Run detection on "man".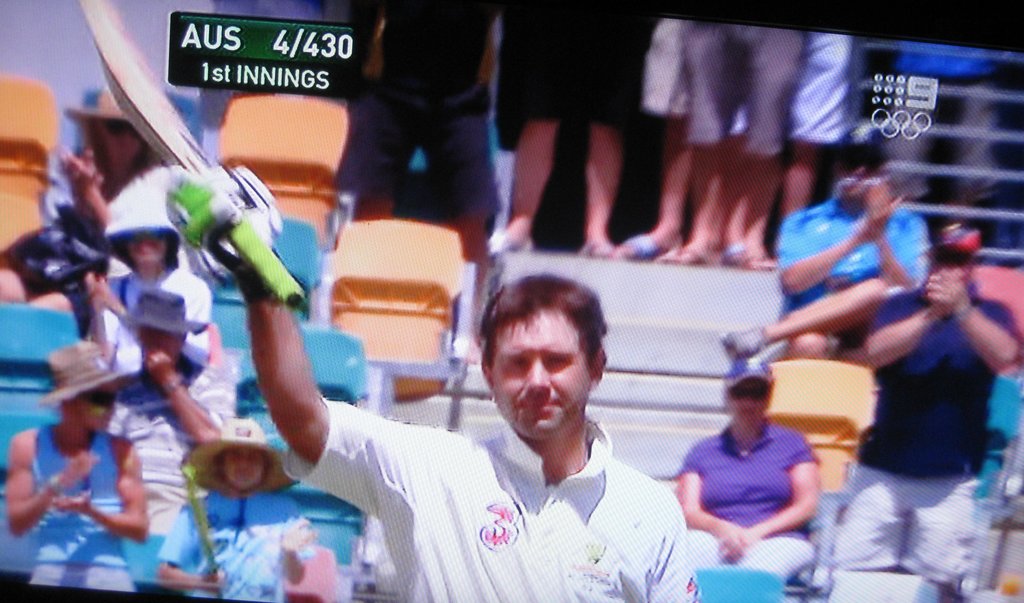
Result: [left=829, top=222, right=1023, bottom=602].
